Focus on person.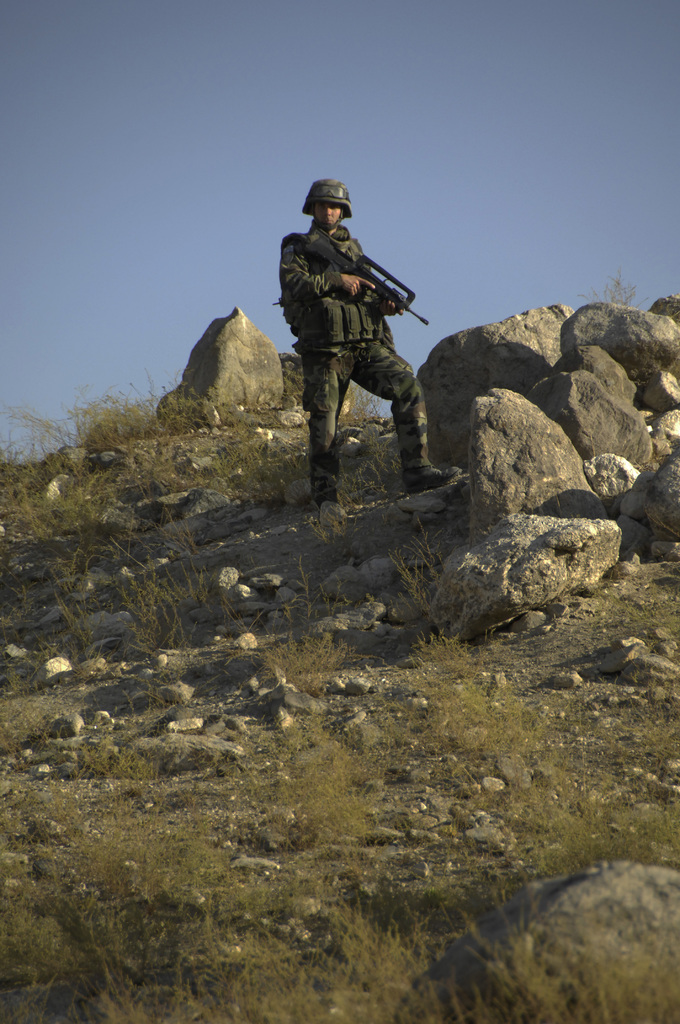
Focused at 289, 189, 433, 511.
